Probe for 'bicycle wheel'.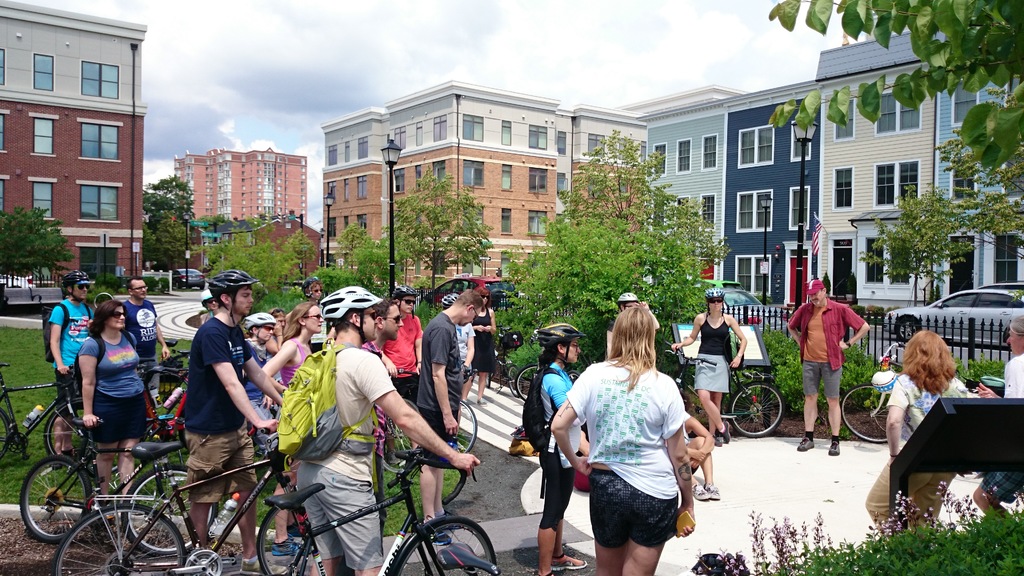
Probe result: 53, 504, 194, 575.
